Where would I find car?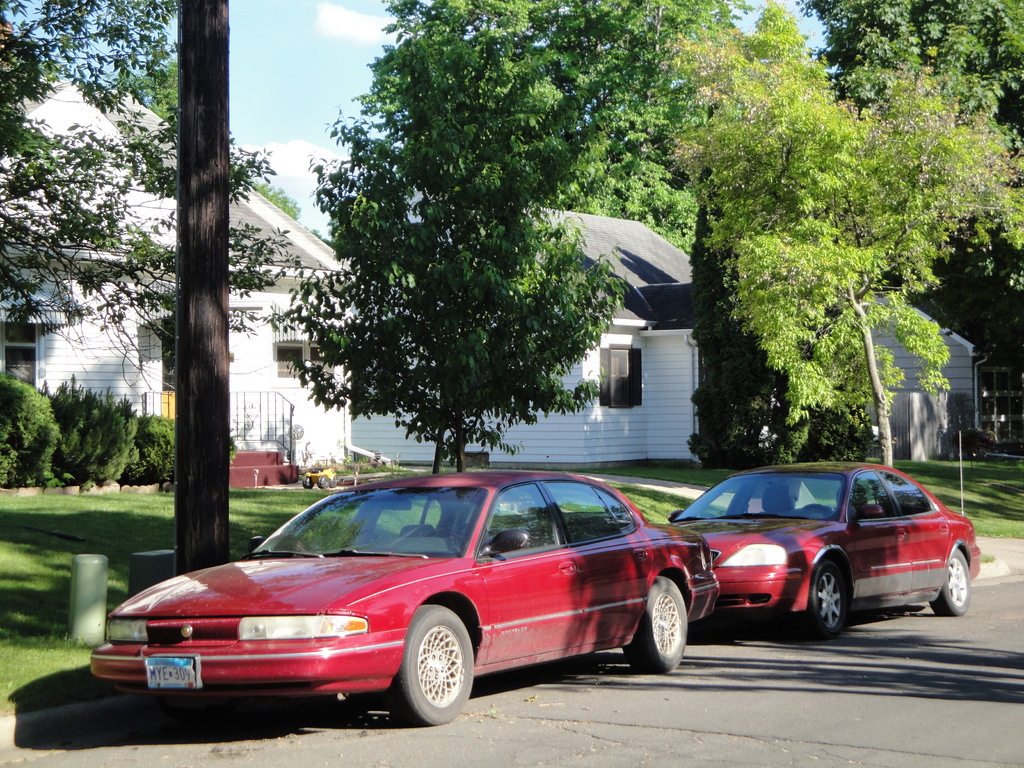
At bbox=[87, 470, 718, 728].
